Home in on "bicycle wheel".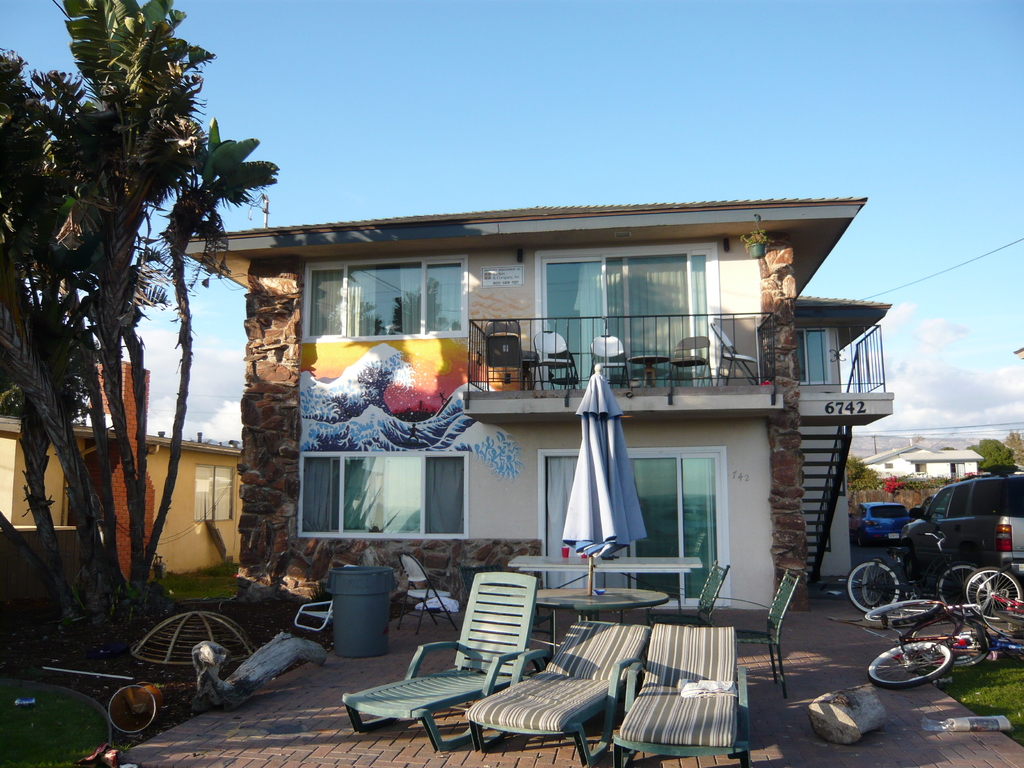
Homed in at [860,557,888,609].
